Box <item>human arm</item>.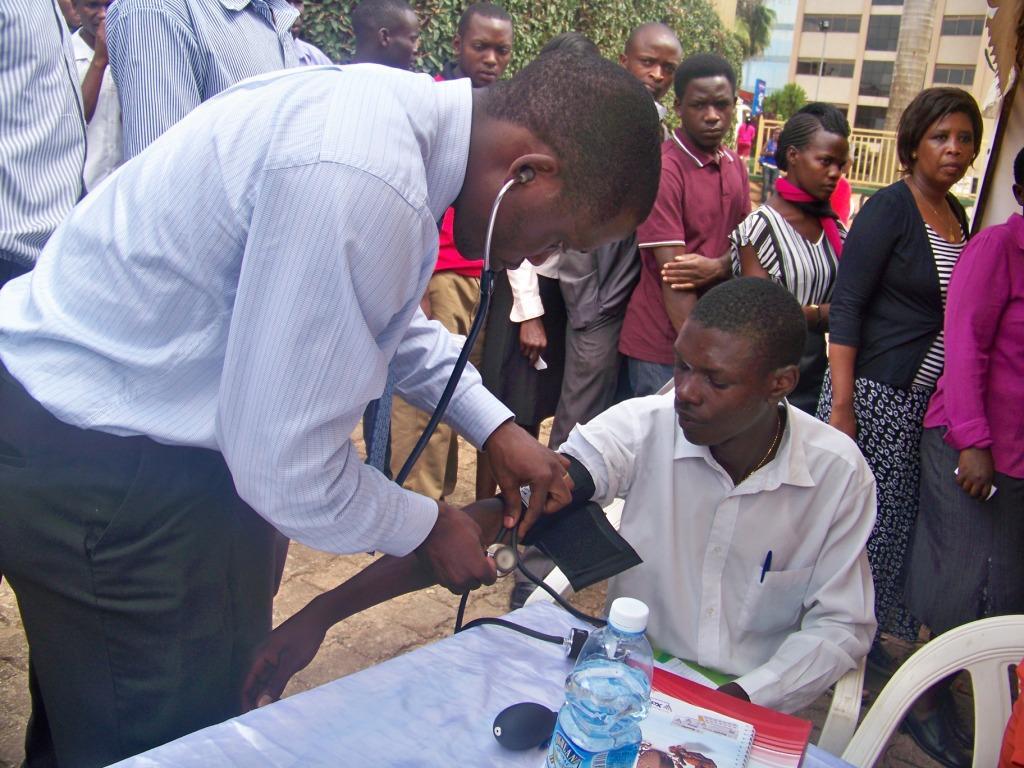
l=210, t=155, r=501, b=604.
